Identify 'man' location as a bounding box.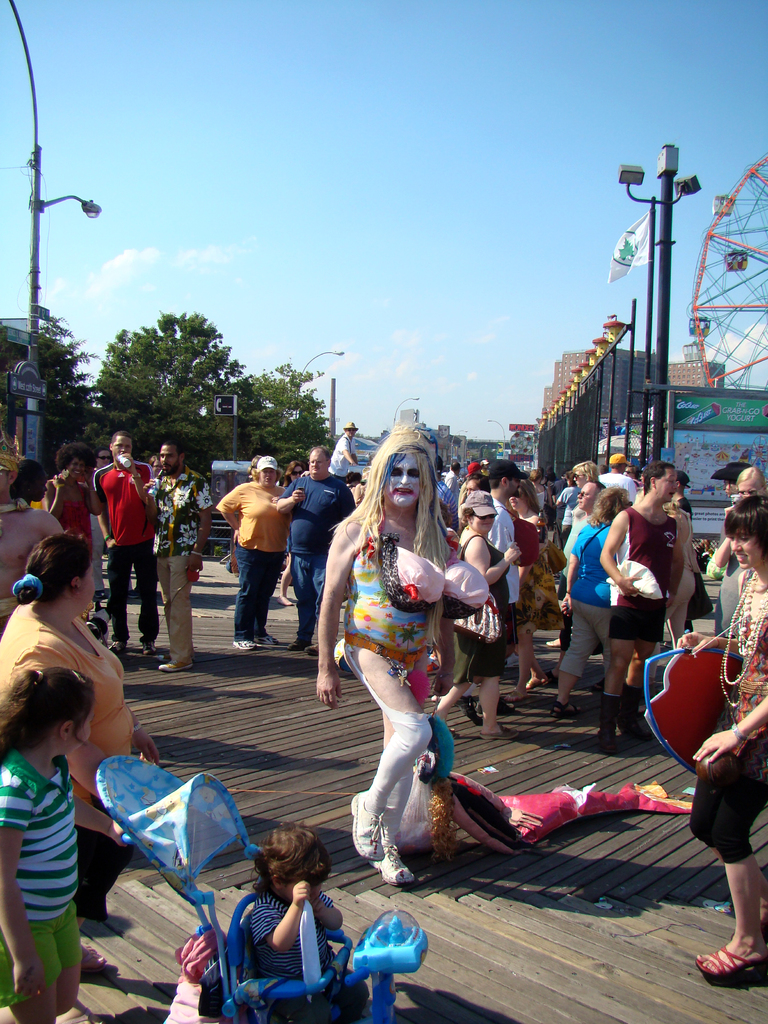
[0, 432, 70, 645].
